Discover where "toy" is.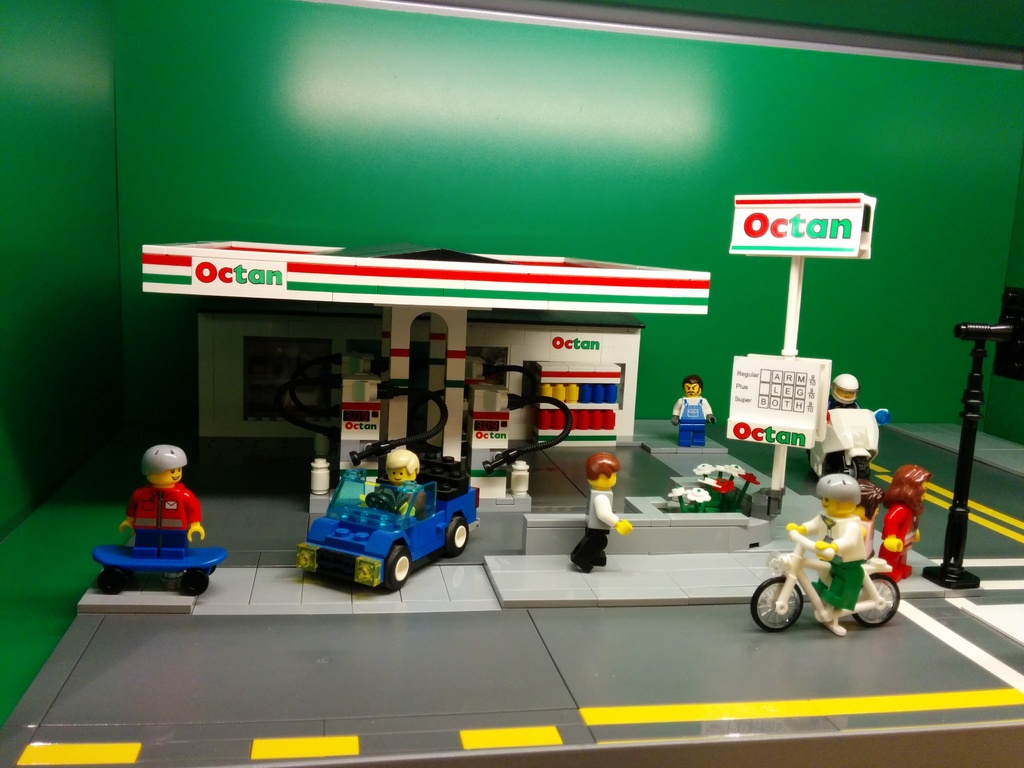
Discovered at 874 470 927 591.
